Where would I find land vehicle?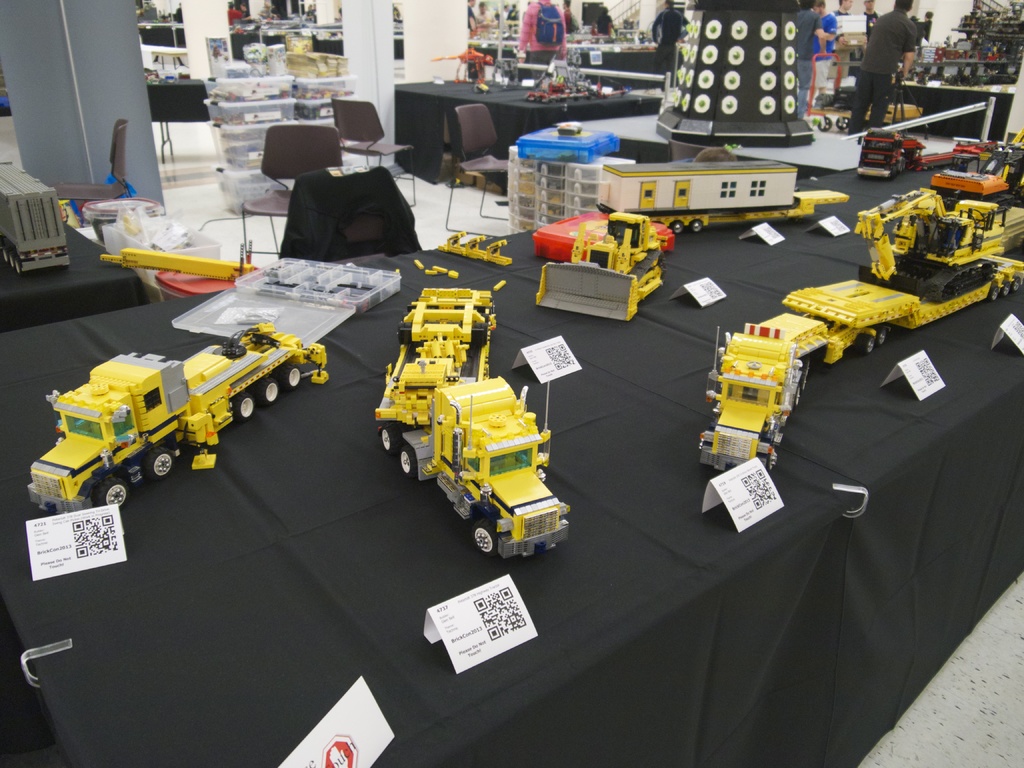
At box=[948, 135, 1023, 196].
